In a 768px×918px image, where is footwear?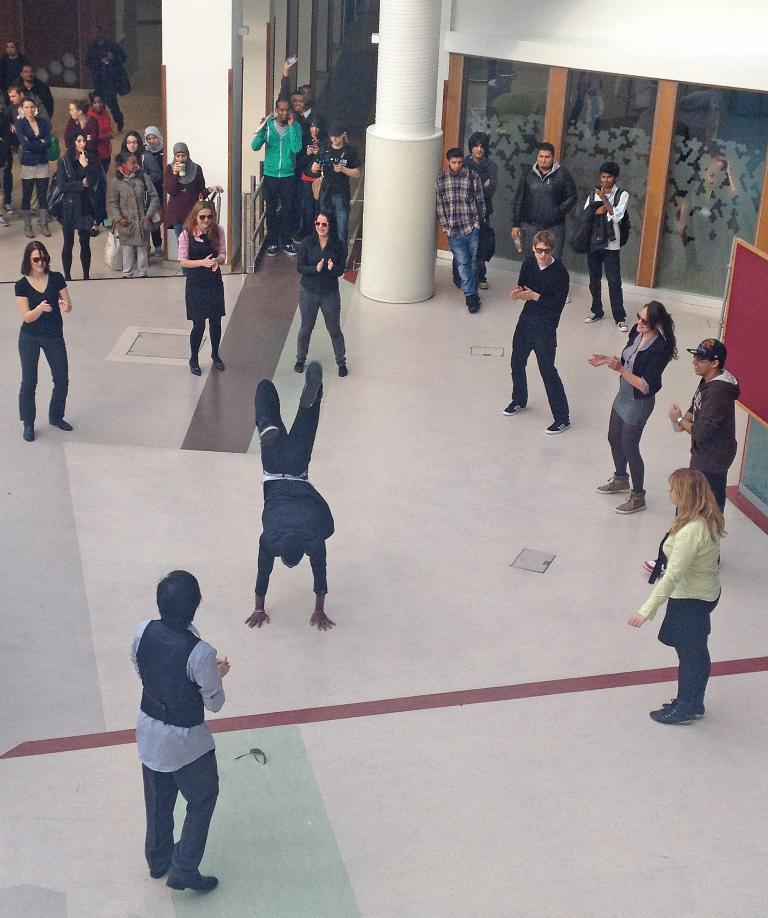
(3,201,16,215).
